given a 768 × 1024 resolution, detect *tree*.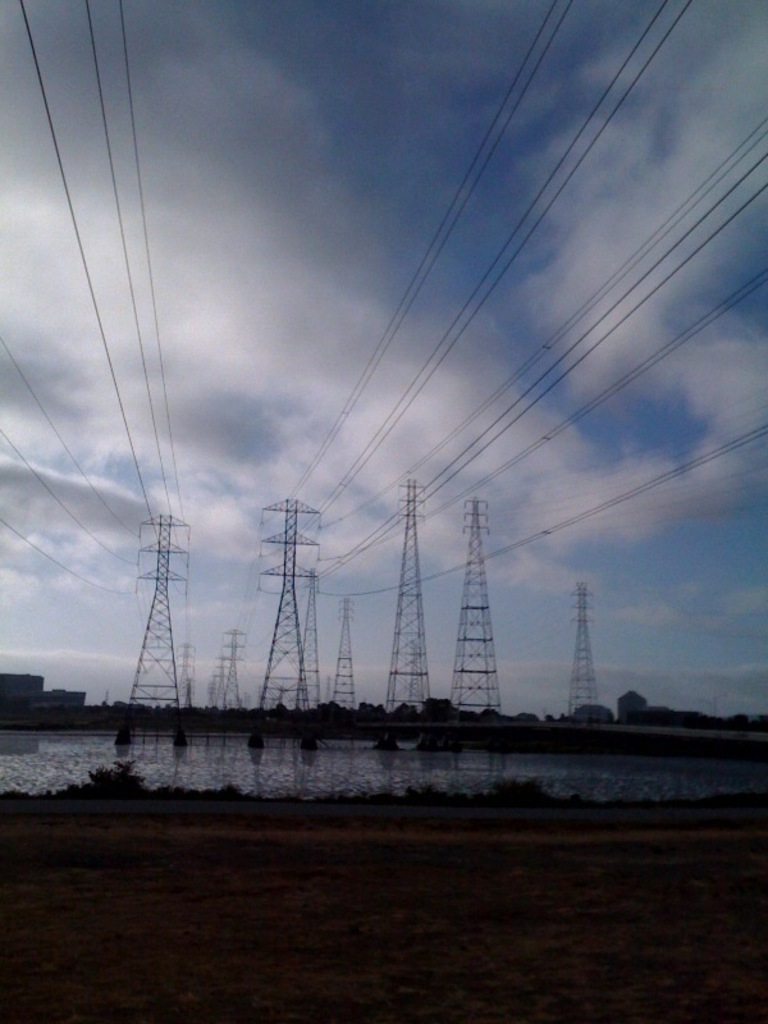
select_region(348, 696, 378, 723).
